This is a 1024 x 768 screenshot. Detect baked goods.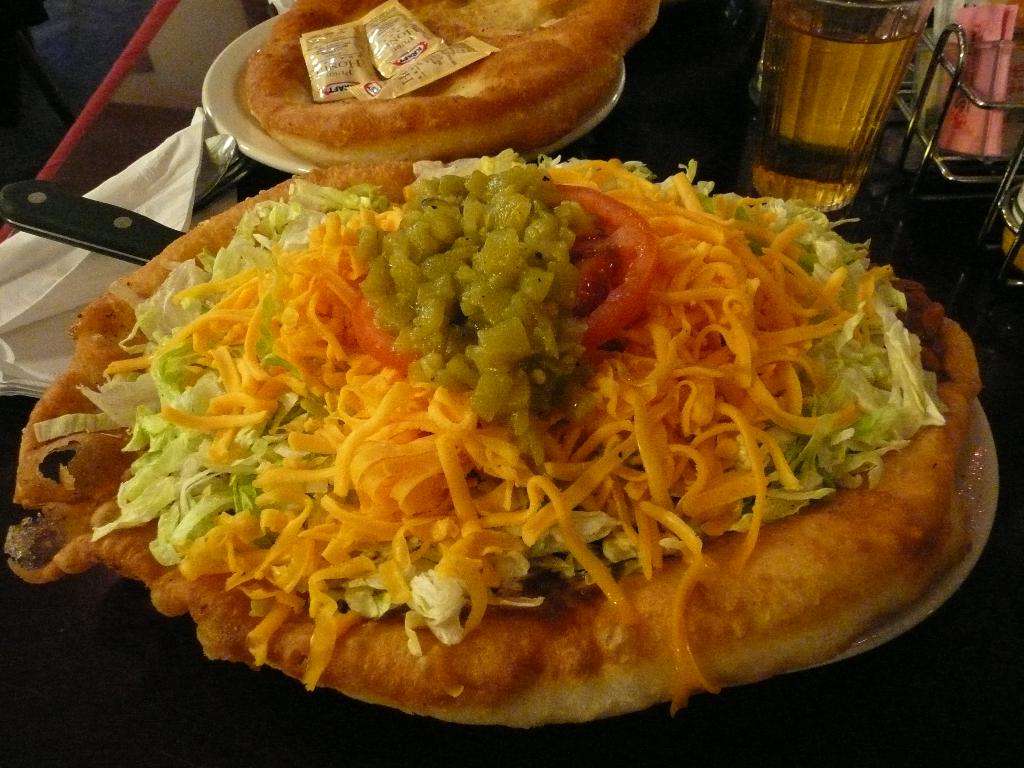
[left=221, top=8, right=616, bottom=179].
